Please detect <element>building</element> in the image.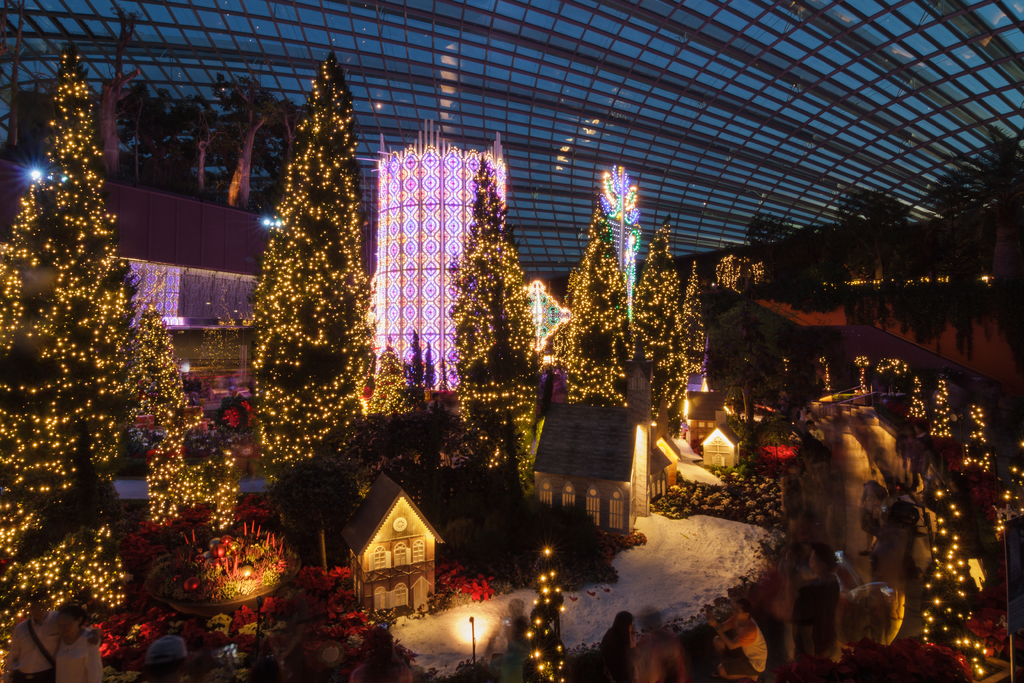
<box>330,473,447,624</box>.
